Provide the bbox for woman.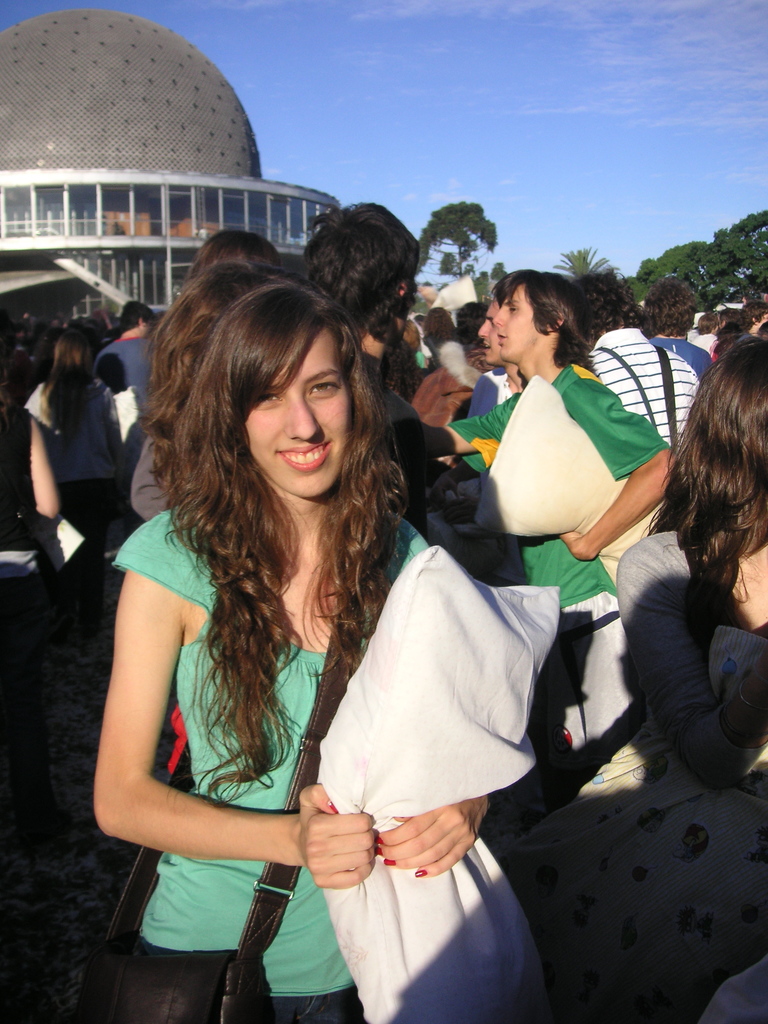
BBox(409, 263, 685, 832).
